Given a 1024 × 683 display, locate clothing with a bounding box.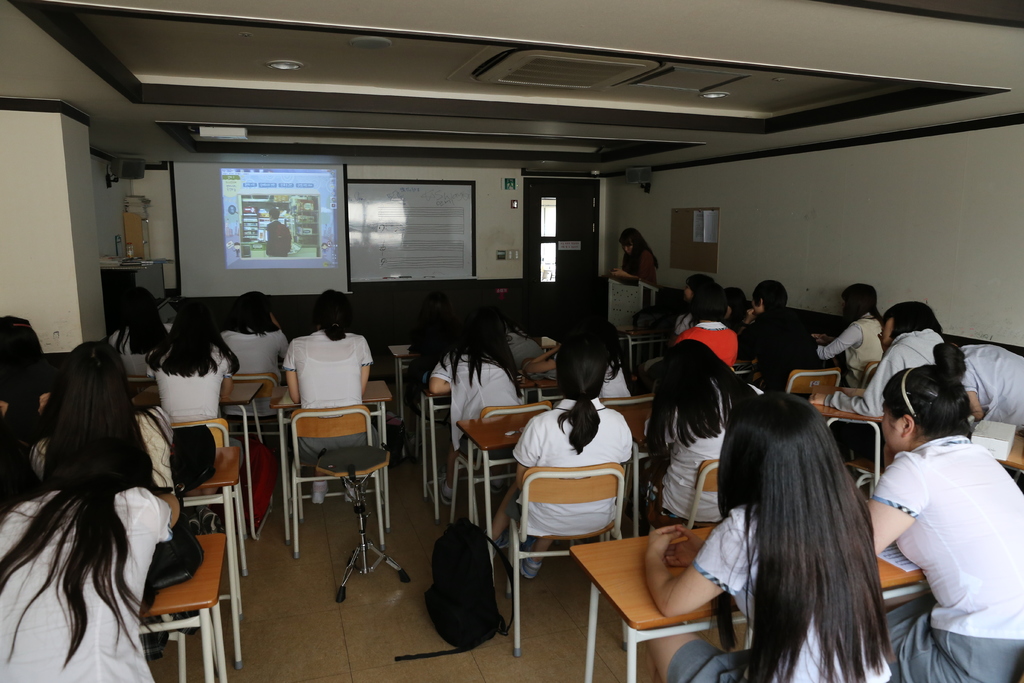
Located: region(110, 331, 157, 378).
